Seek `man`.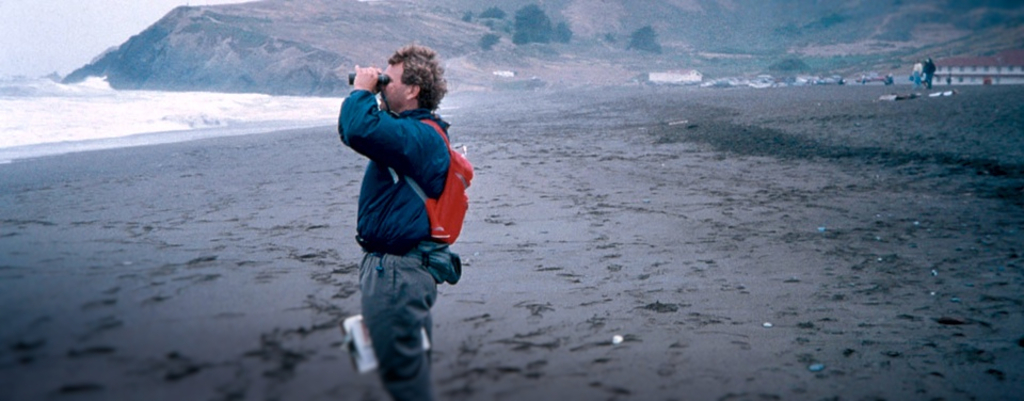
region(323, 33, 476, 375).
